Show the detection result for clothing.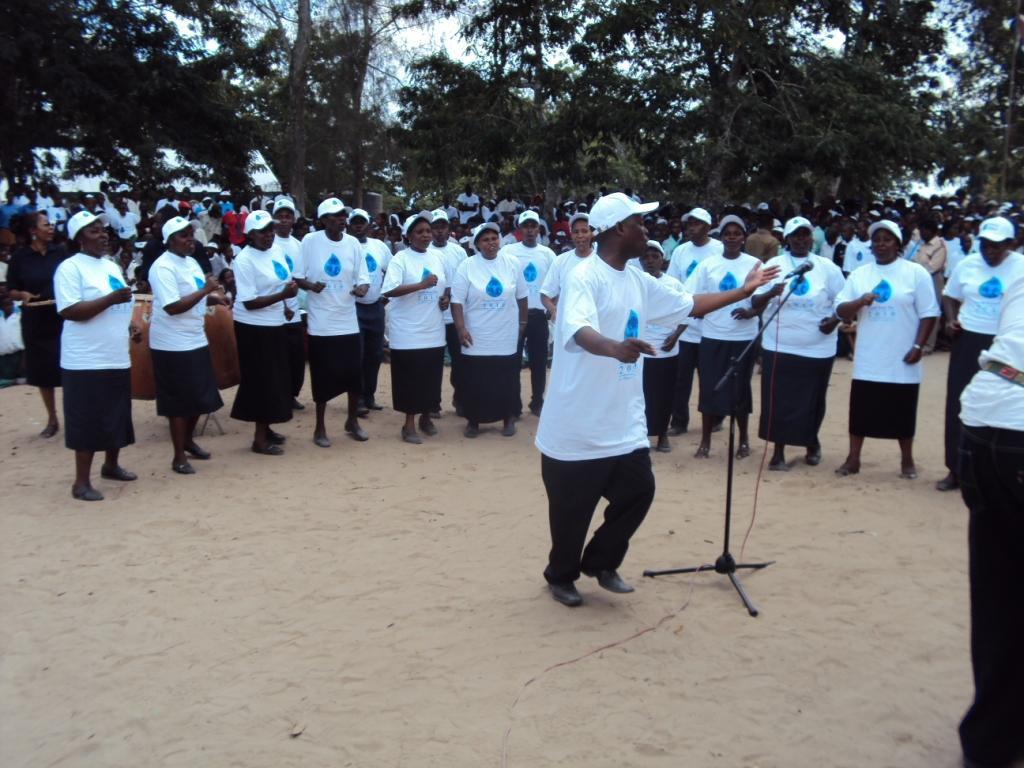
{"x1": 353, "y1": 235, "x2": 398, "y2": 395}.
